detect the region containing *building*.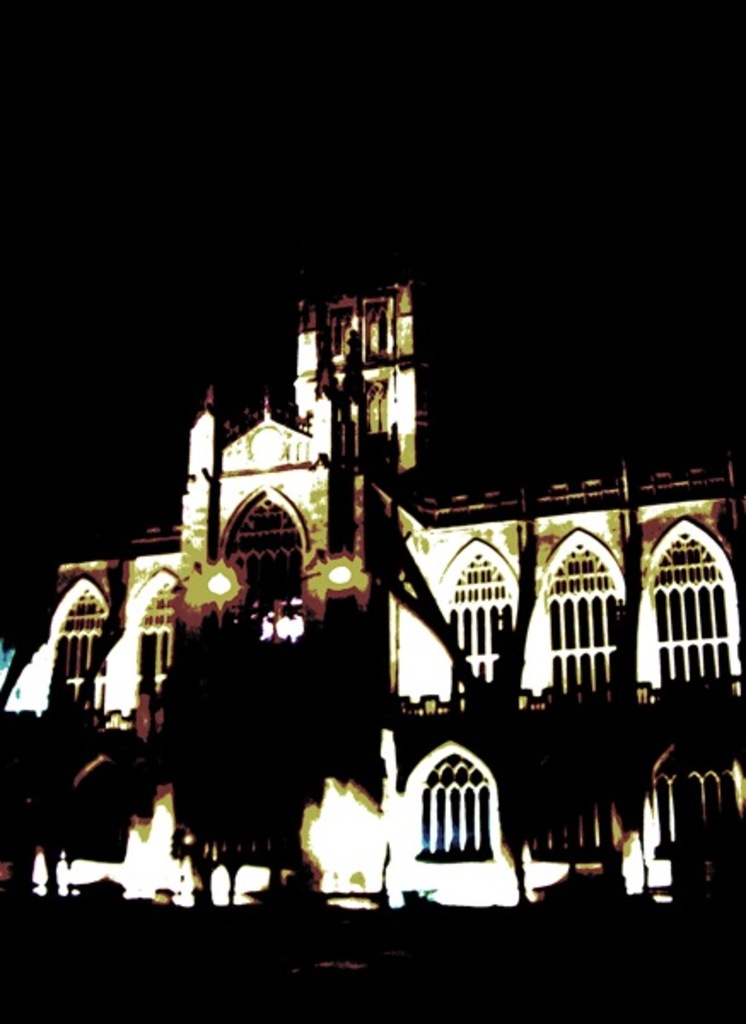
0:217:744:1022.
